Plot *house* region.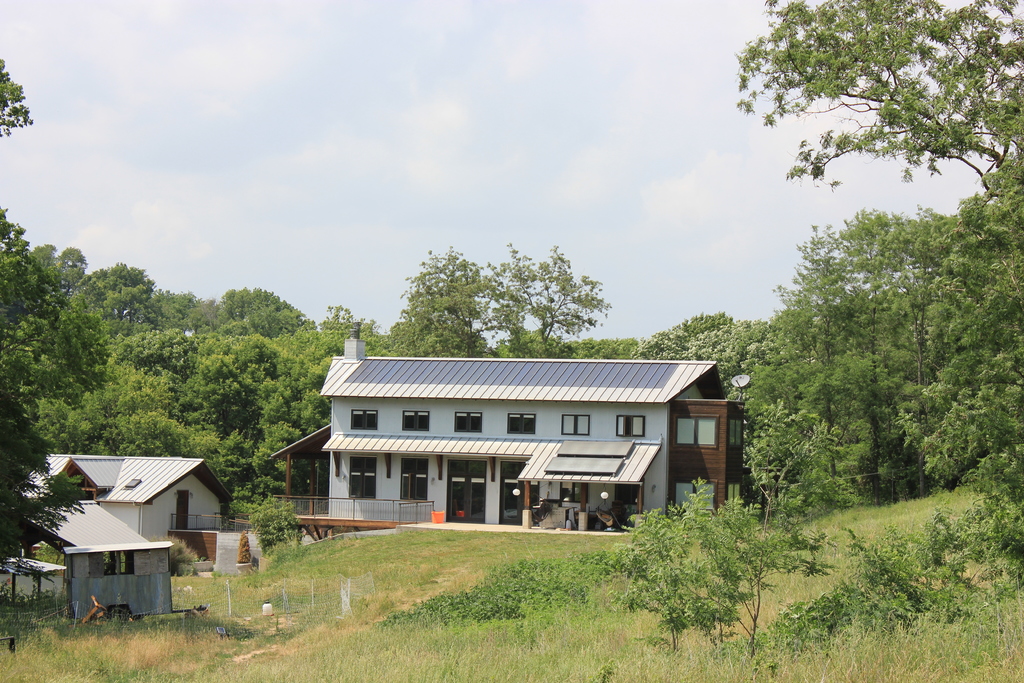
Plotted at (8, 497, 180, 619).
